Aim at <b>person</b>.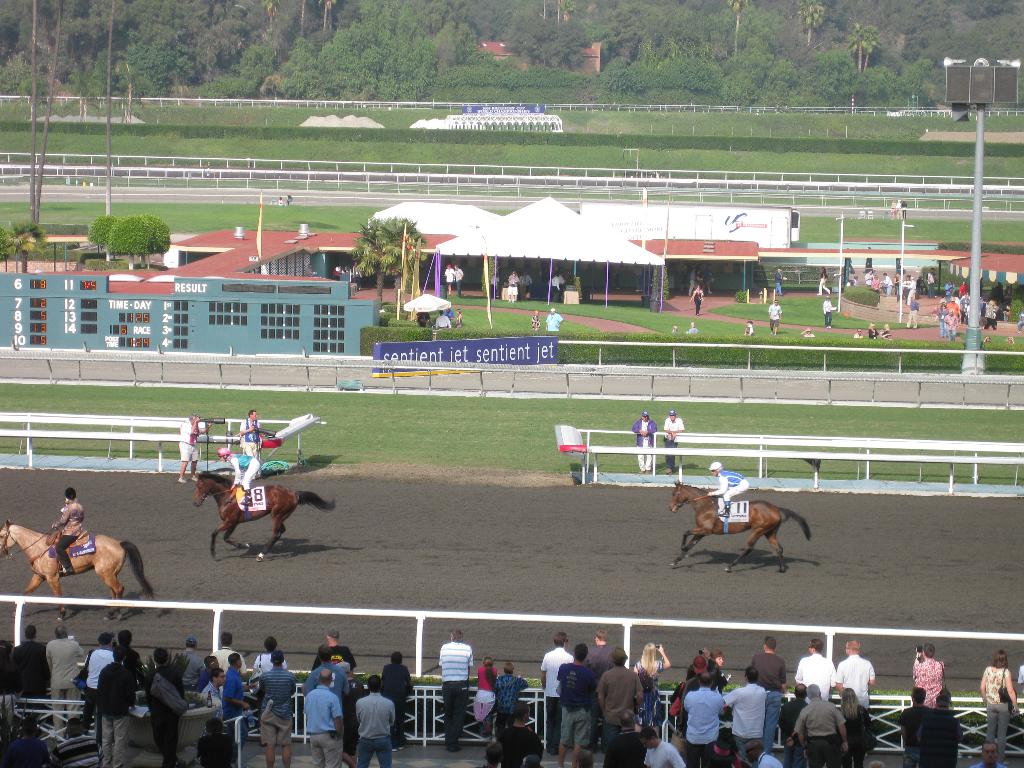
Aimed at detection(294, 671, 344, 762).
